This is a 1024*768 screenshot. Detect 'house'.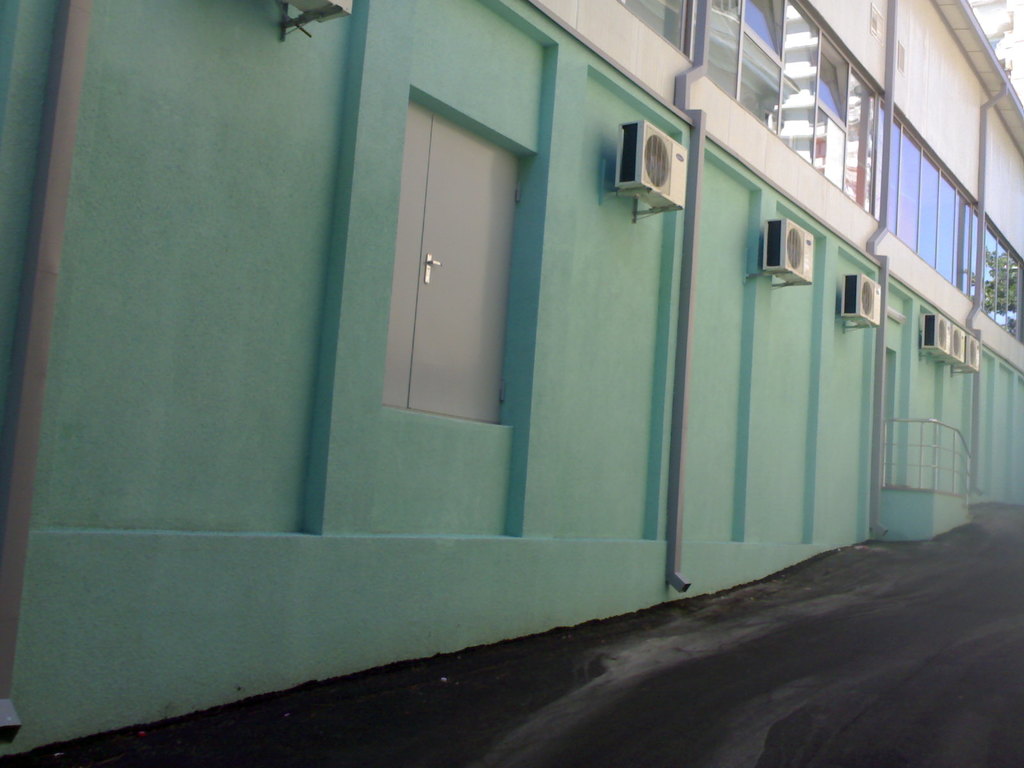
(left=80, top=0, right=1004, bottom=753).
